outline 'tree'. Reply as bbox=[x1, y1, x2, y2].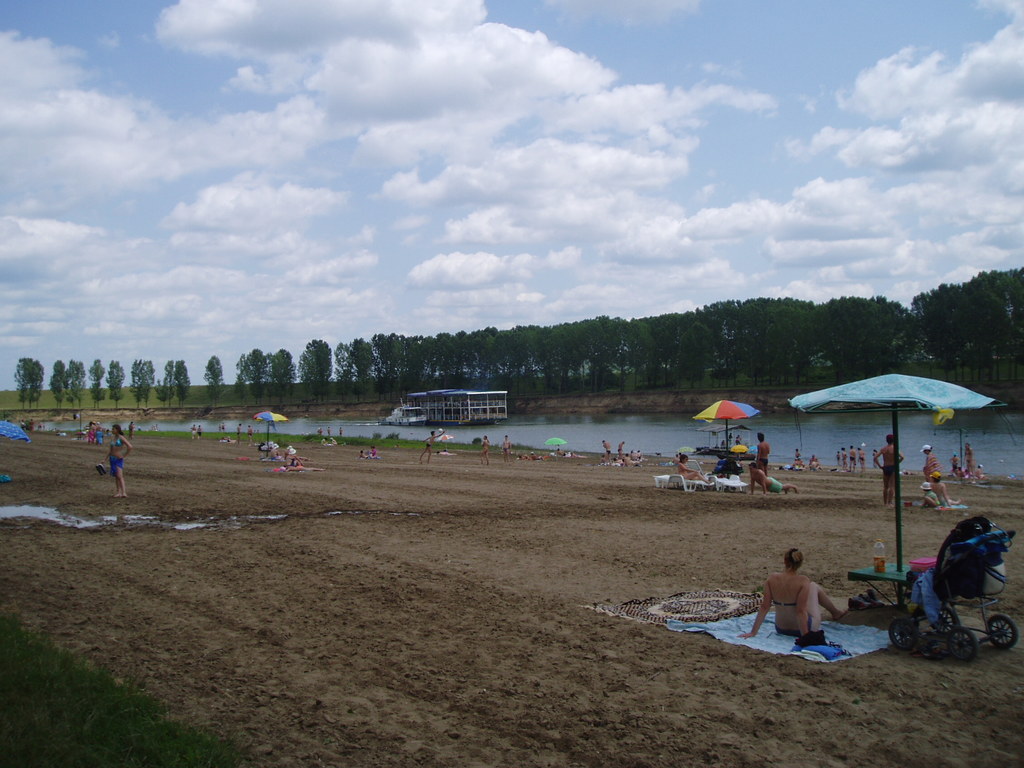
bbox=[68, 355, 87, 407].
